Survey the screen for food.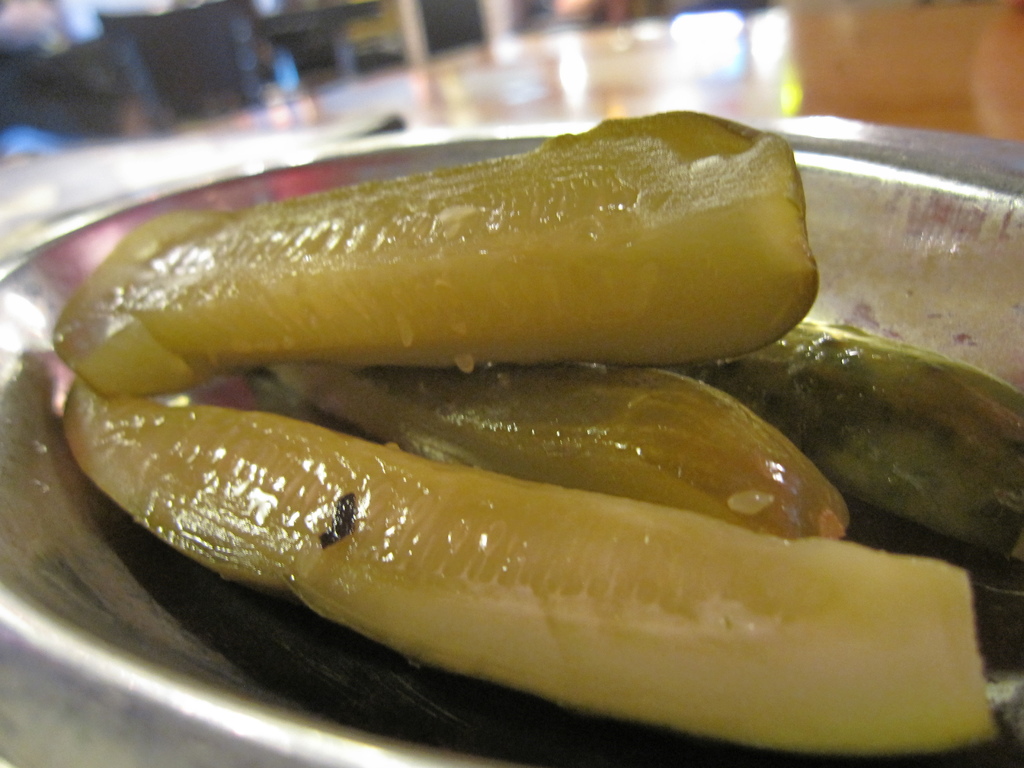
Survey found: [x1=239, y1=358, x2=852, y2=532].
